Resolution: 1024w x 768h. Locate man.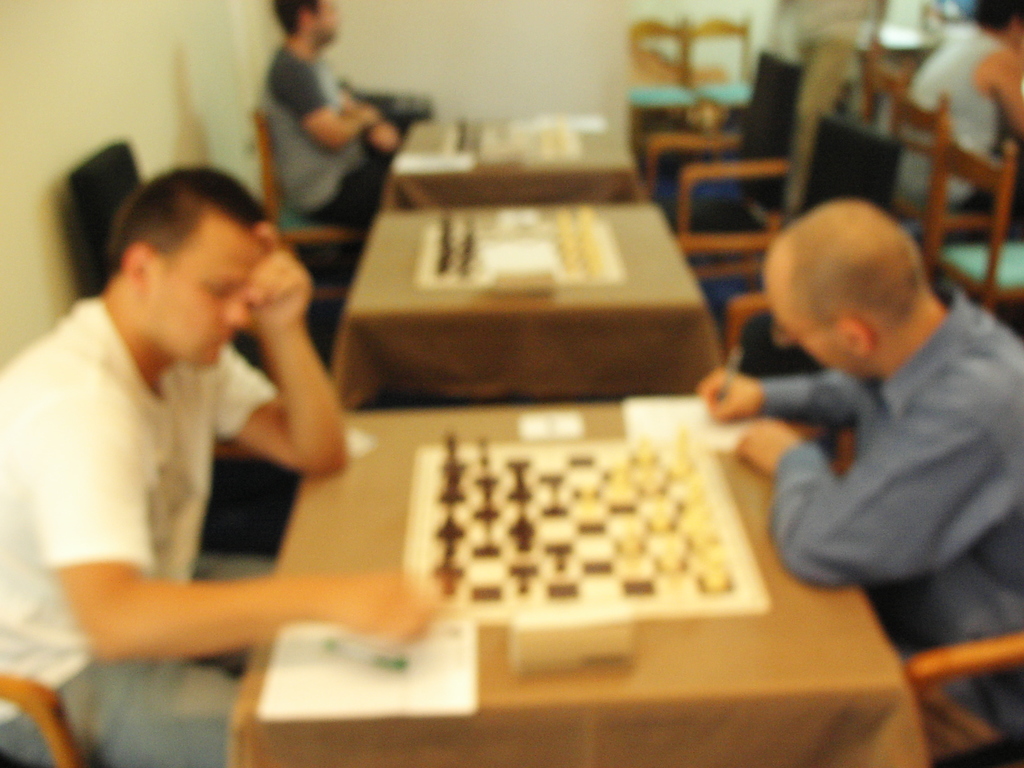
{"left": 0, "top": 163, "right": 441, "bottom": 767}.
